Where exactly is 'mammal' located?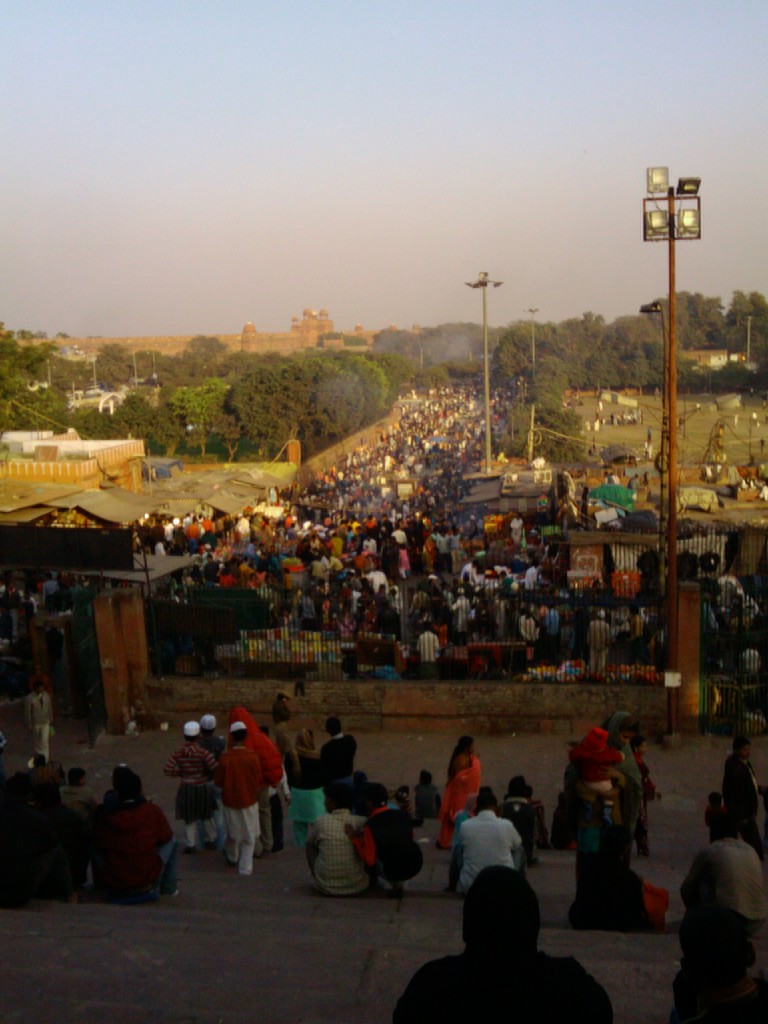
Its bounding box is (x1=667, y1=787, x2=764, y2=1023).
